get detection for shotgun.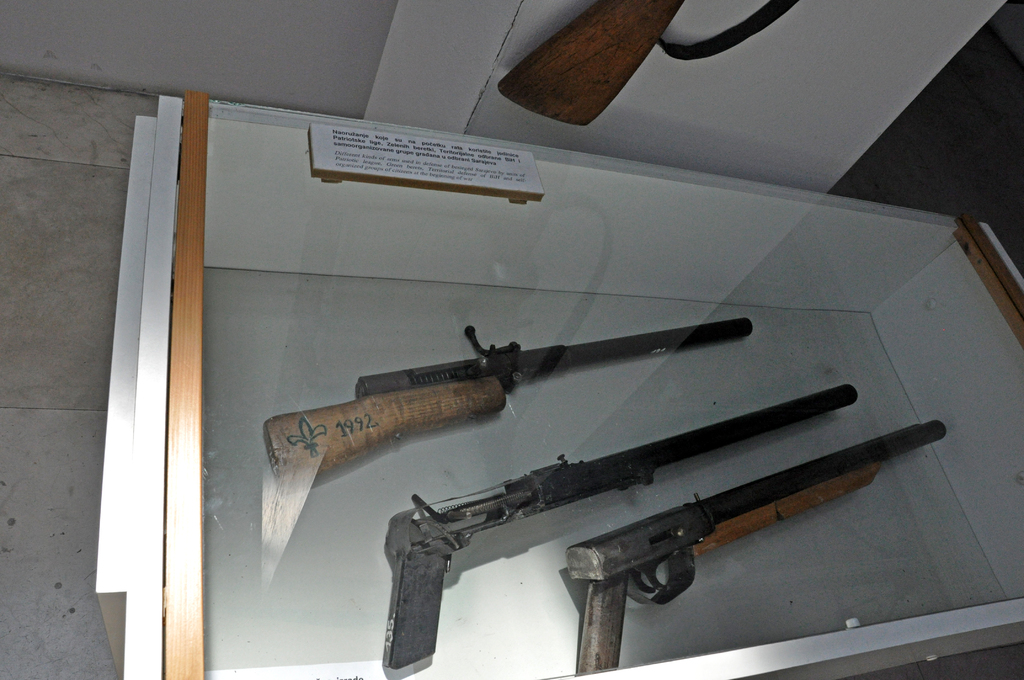
Detection: bbox=[496, 0, 685, 129].
